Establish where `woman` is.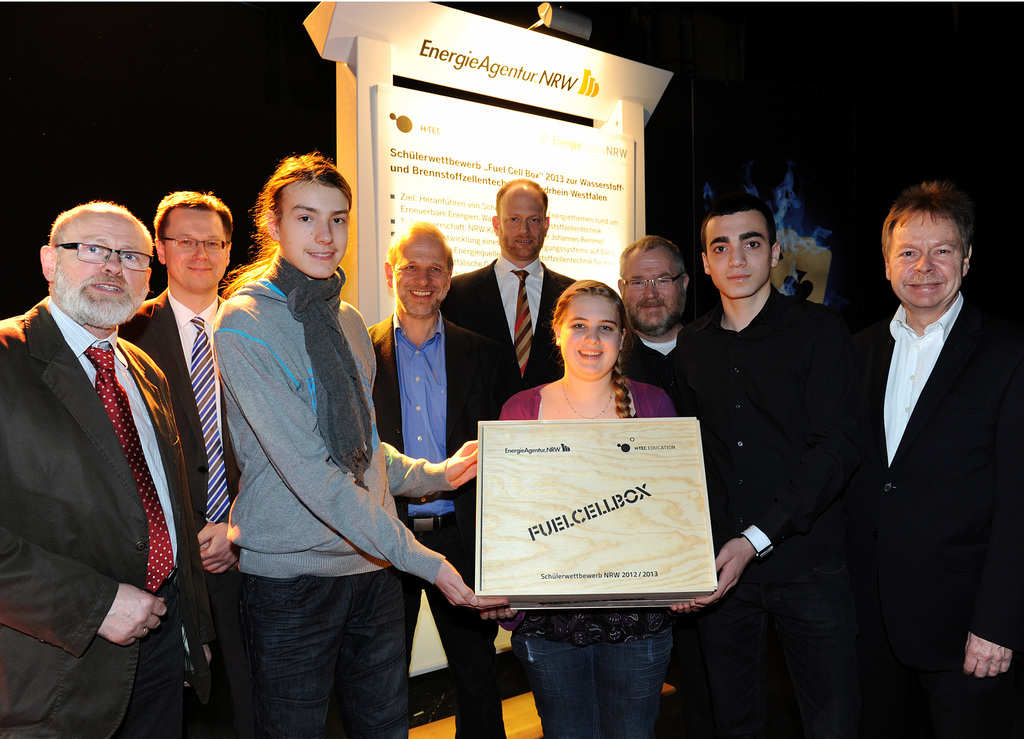
Established at [left=499, top=278, right=676, bottom=738].
